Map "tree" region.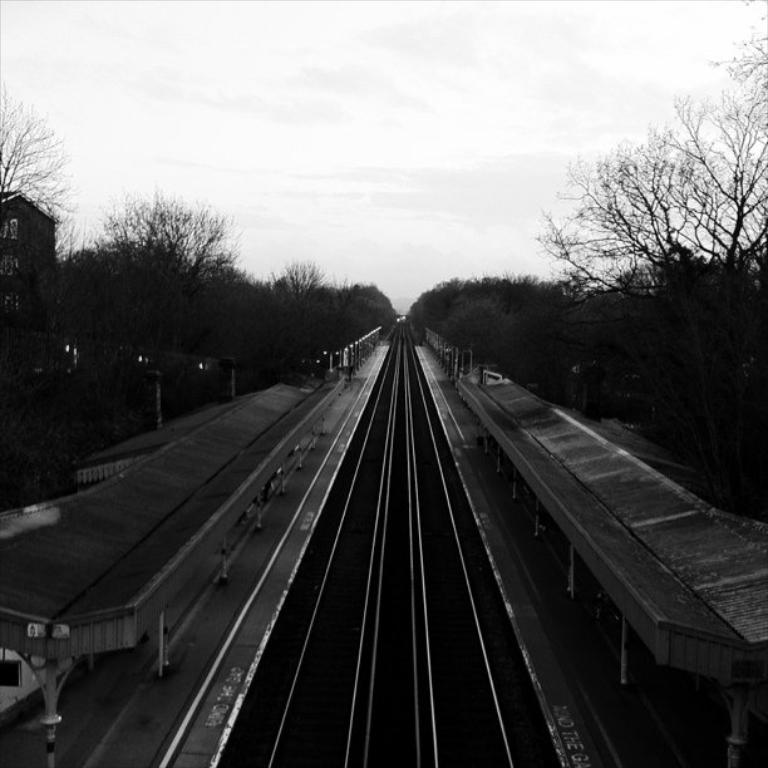
Mapped to [95, 195, 237, 385].
